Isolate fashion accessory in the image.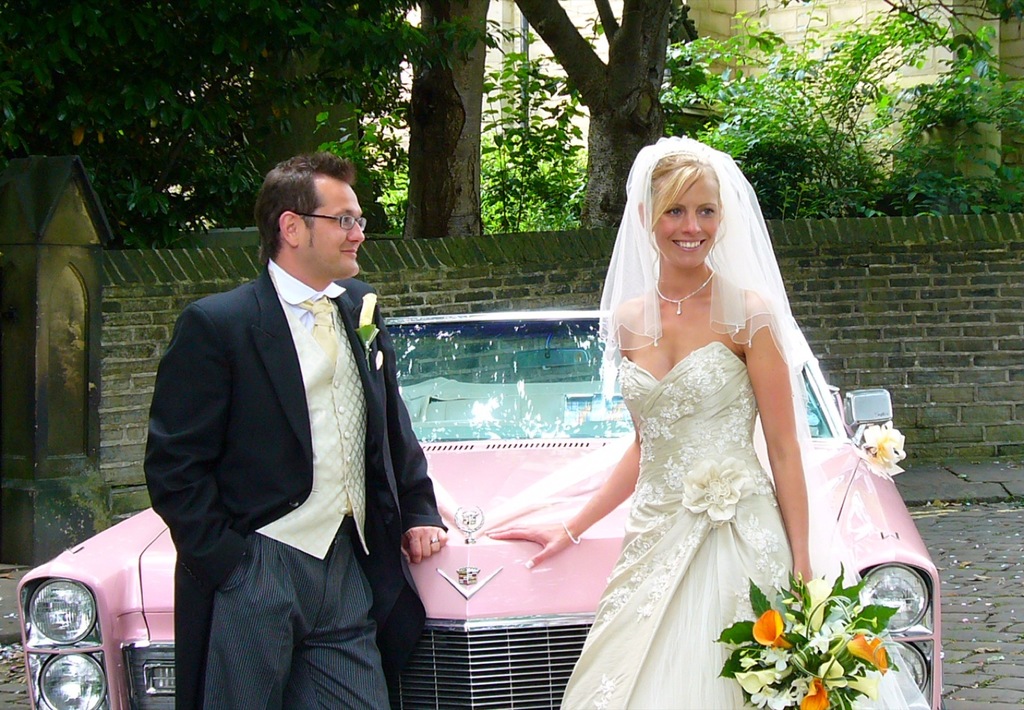
Isolated region: box=[299, 302, 341, 364].
